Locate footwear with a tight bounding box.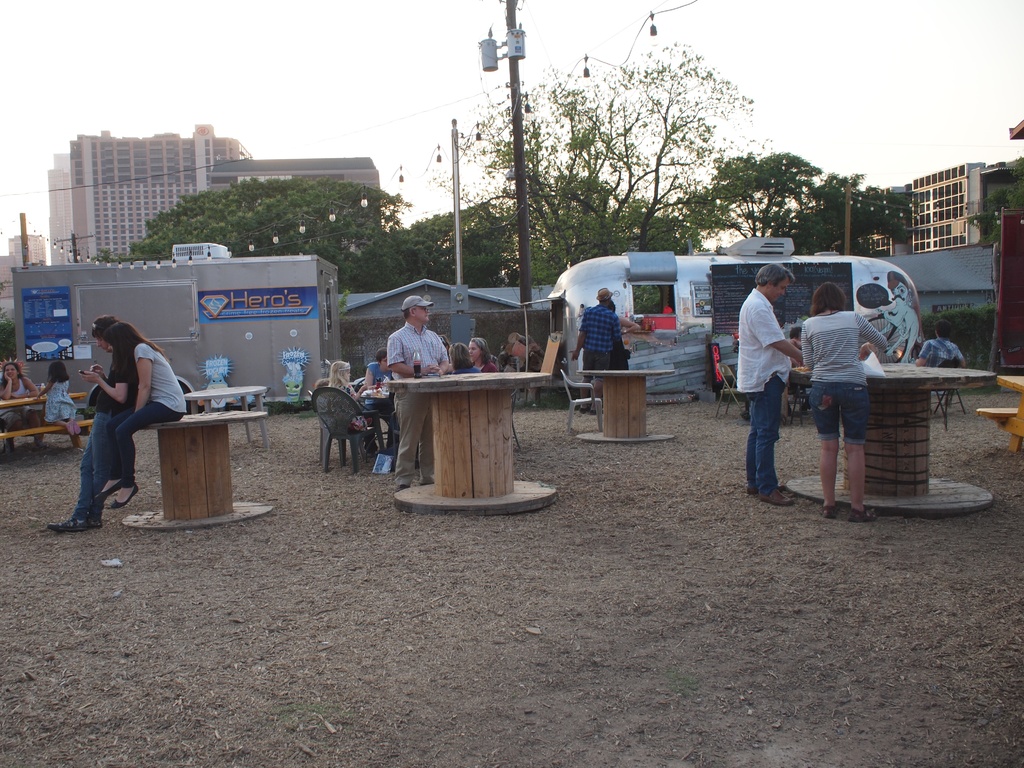
detection(84, 513, 102, 527).
